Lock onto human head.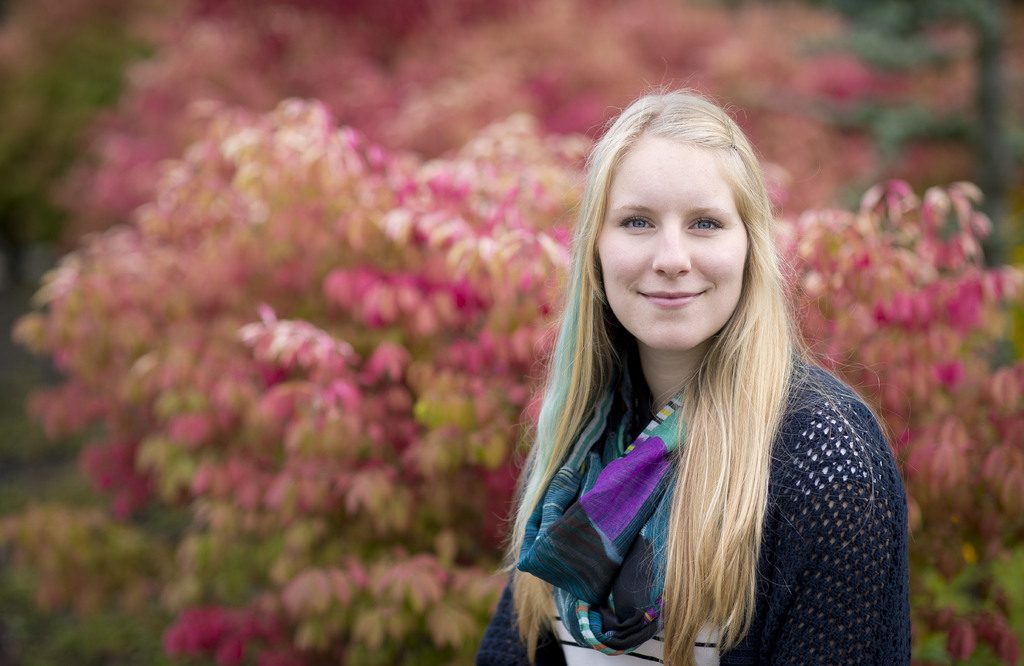
Locked: pyautogui.locateOnScreen(575, 84, 790, 345).
